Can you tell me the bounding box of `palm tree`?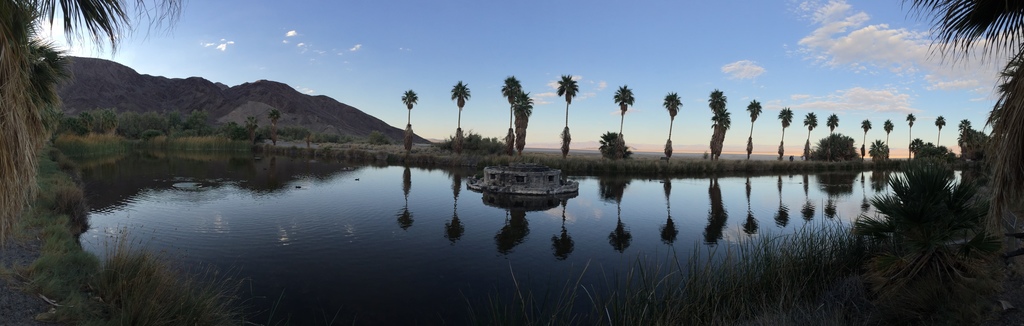
box=[661, 92, 682, 163].
